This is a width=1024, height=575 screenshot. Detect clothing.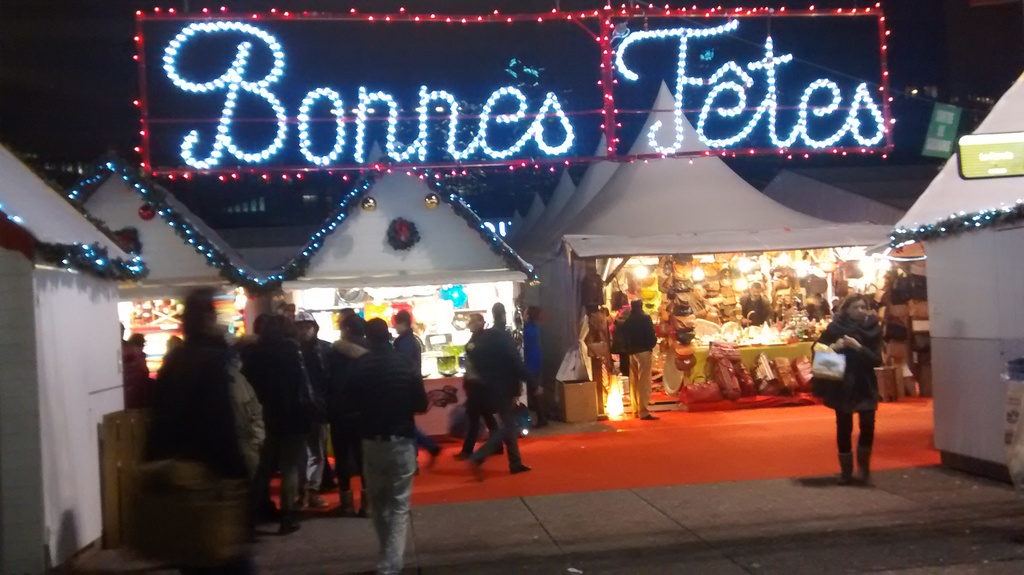
left=315, top=337, right=374, bottom=487.
